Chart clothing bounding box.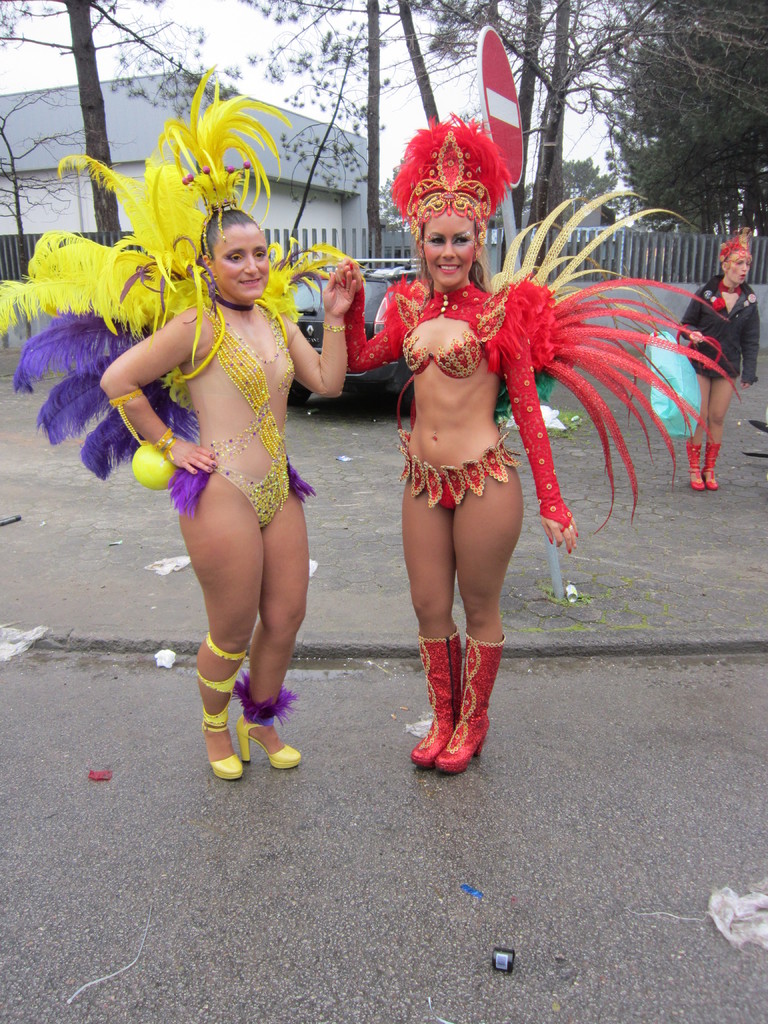
Charted: [left=0, top=122, right=314, bottom=524].
